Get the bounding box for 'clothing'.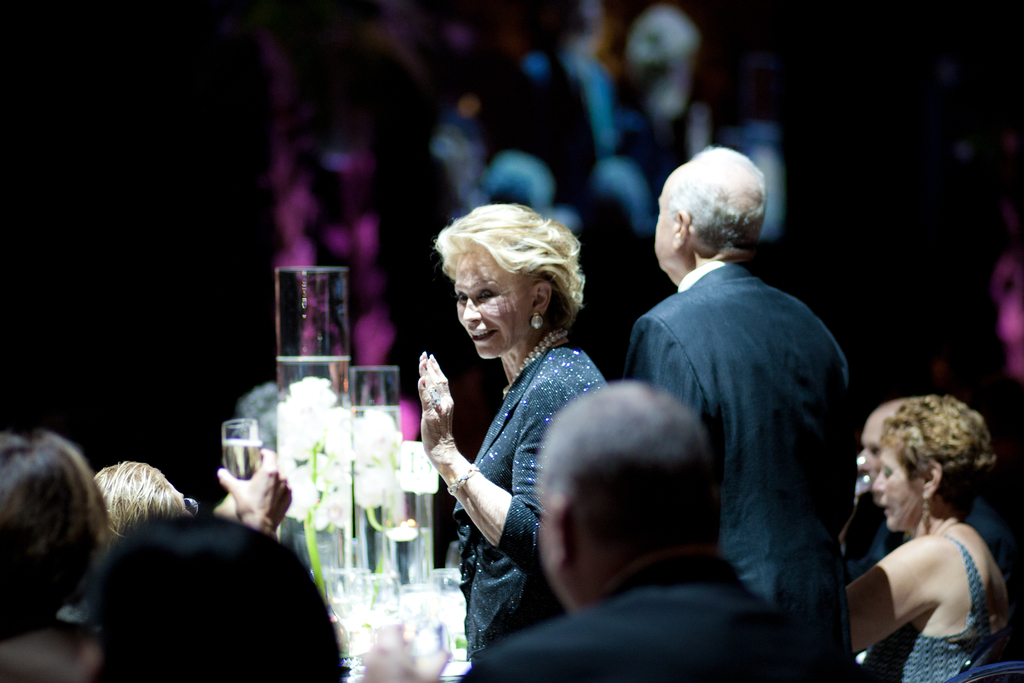
860,536,1022,682.
